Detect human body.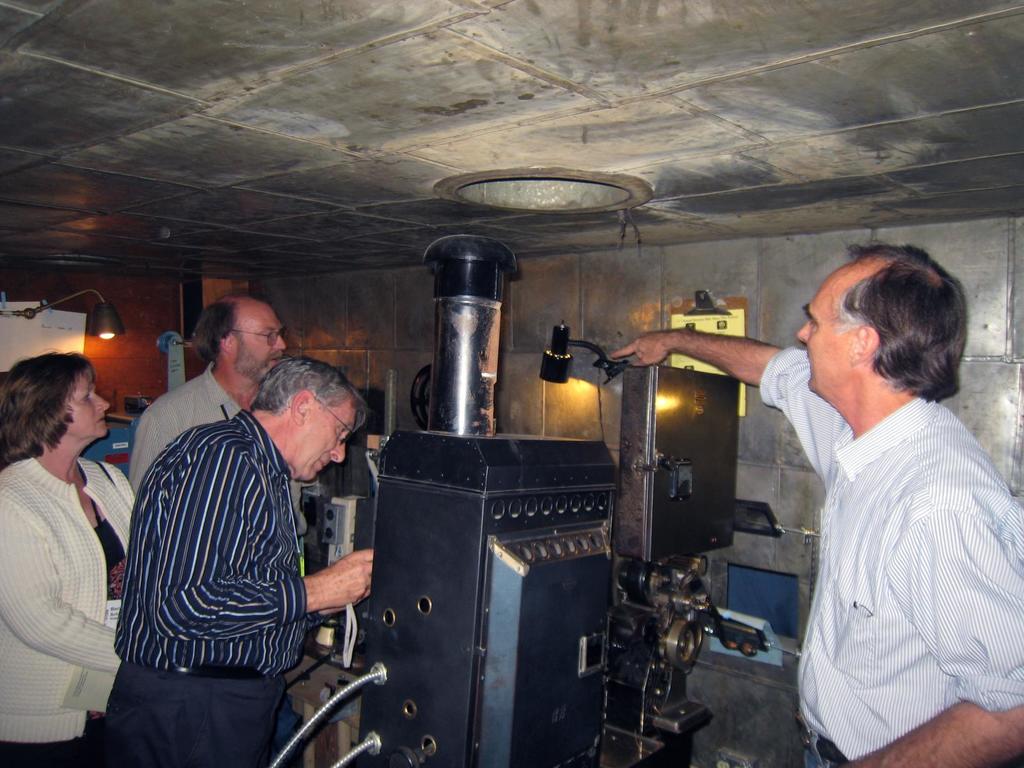
Detected at Rect(609, 241, 1021, 767).
